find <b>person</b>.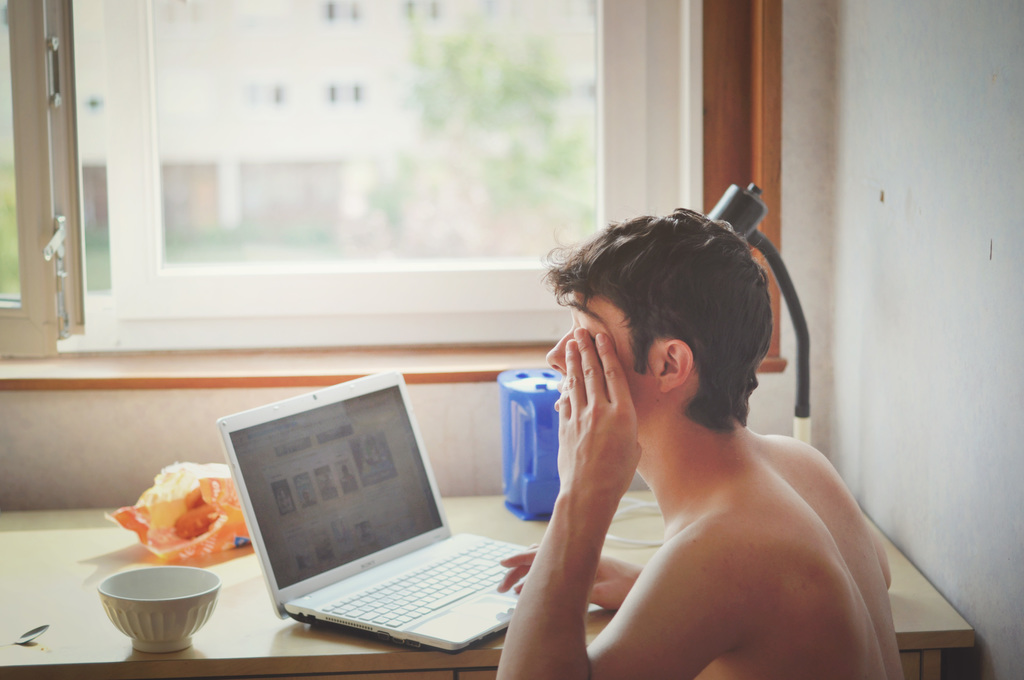
detection(495, 206, 904, 679).
